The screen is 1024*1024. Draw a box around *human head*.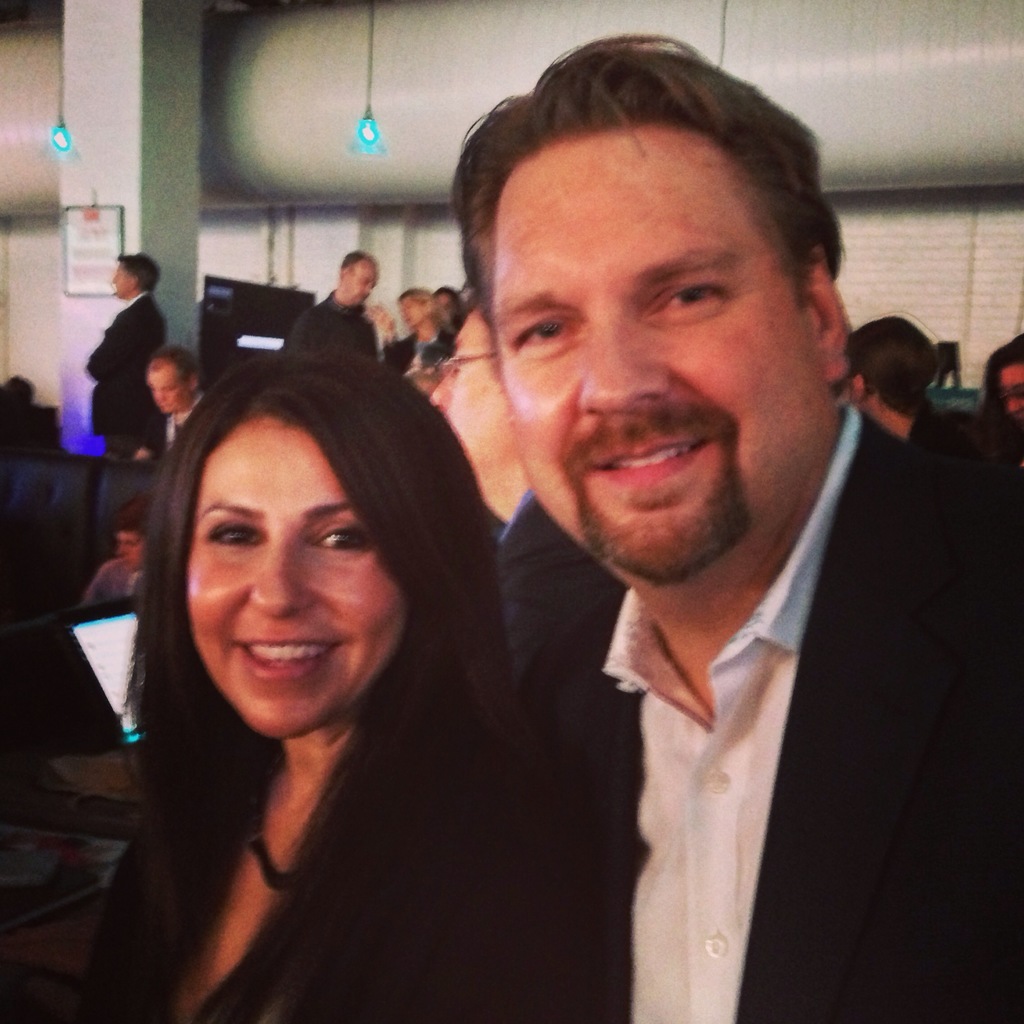
[169,344,493,743].
